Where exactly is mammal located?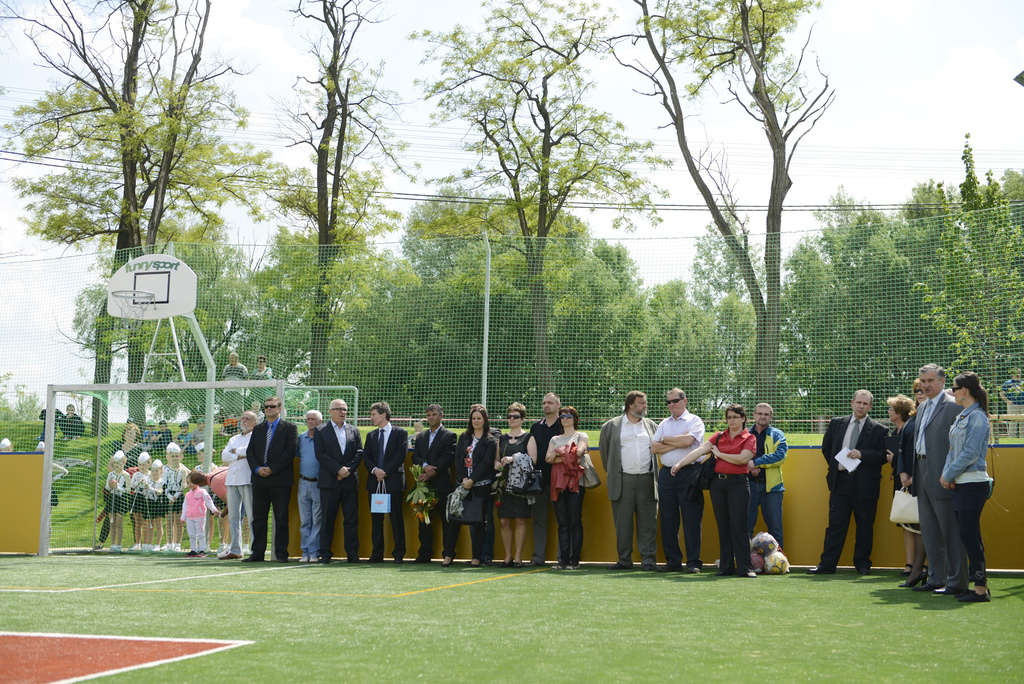
Its bounding box is (left=499, top=401, right=536, bottom=566).
